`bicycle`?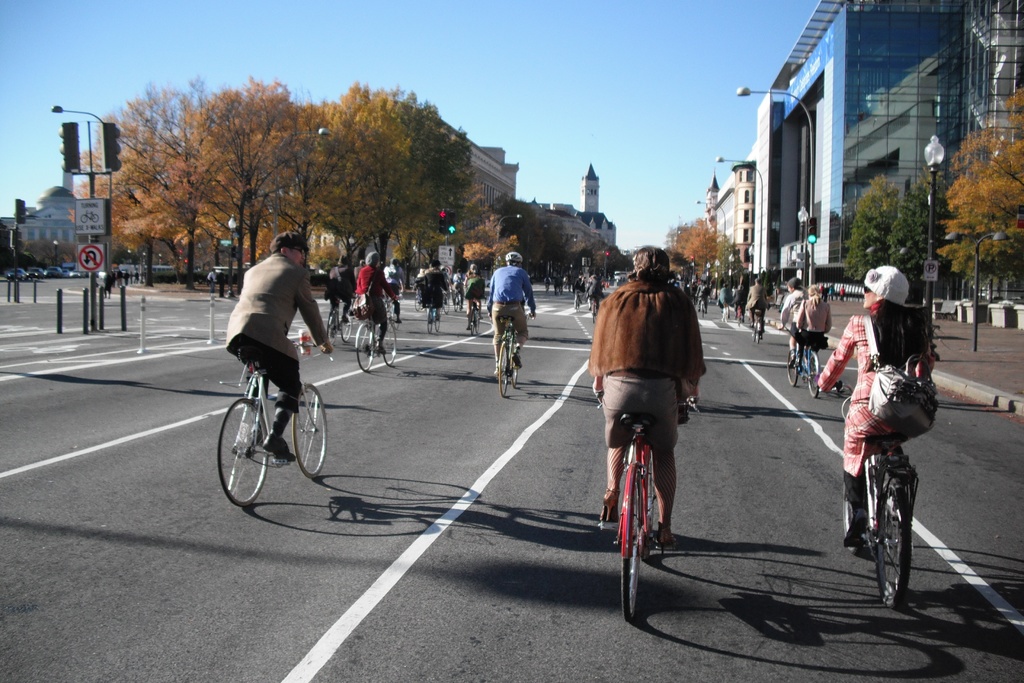
(698, 299, 706, 318)
